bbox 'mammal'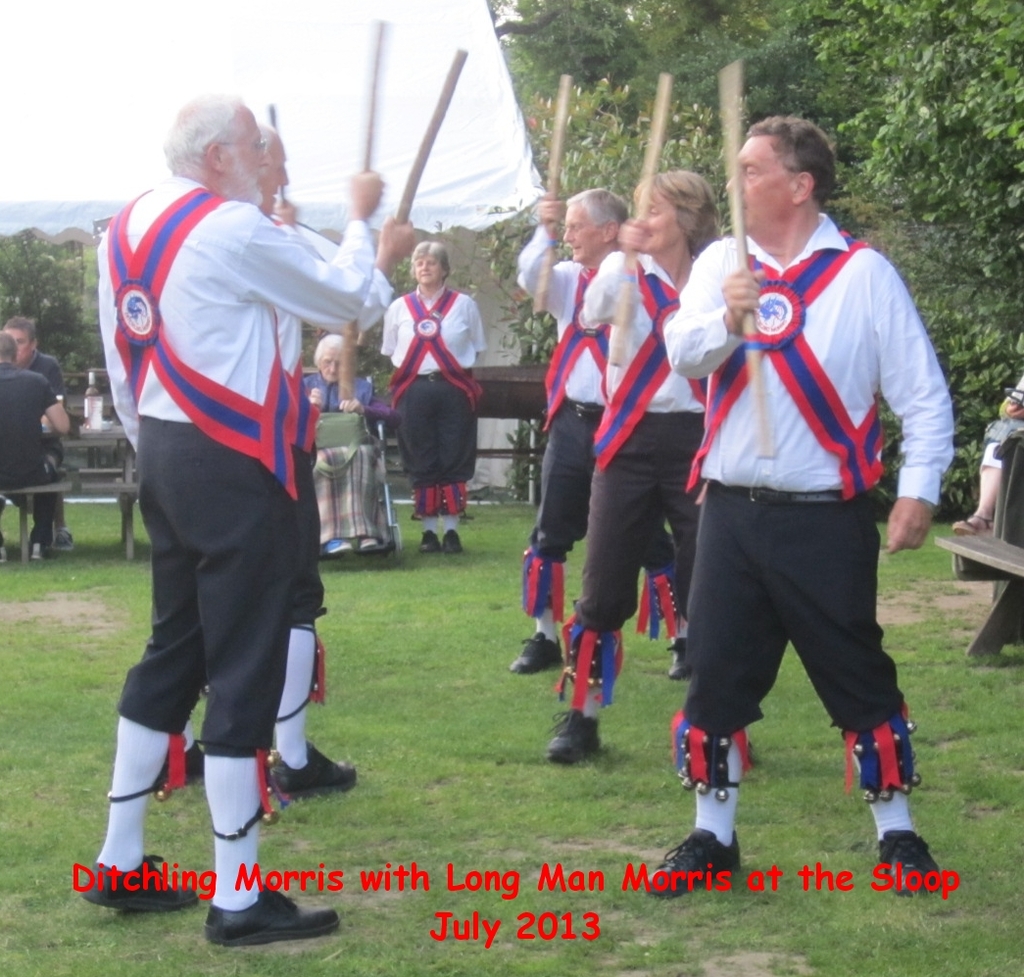
detection(160, 119, 416, 798)
